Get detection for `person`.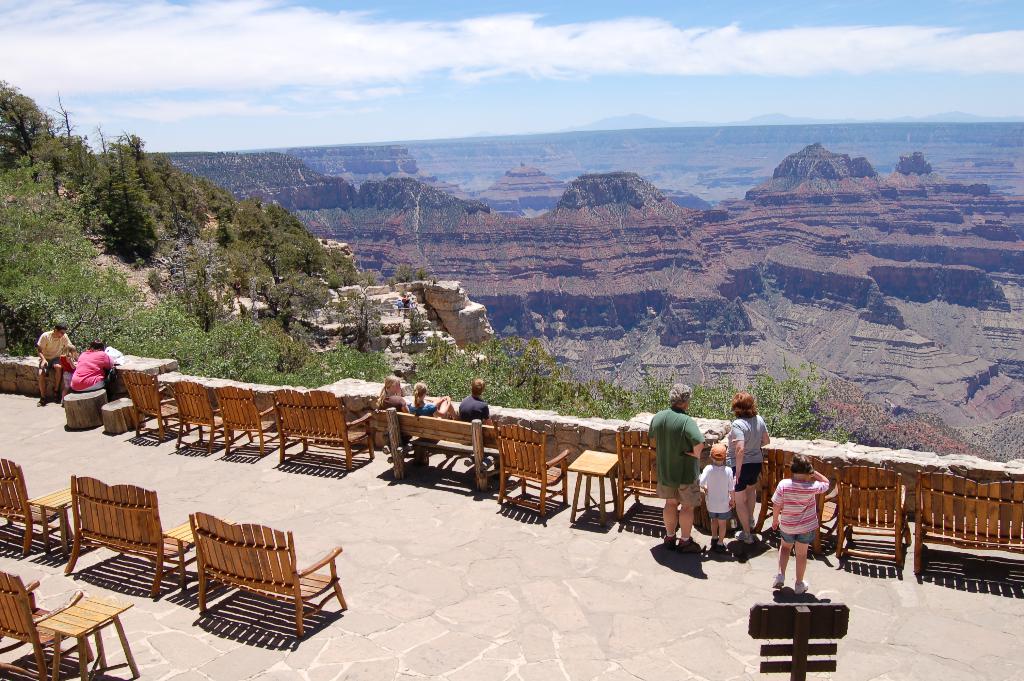
Detection: Rect(728, 390, 767, 539).
